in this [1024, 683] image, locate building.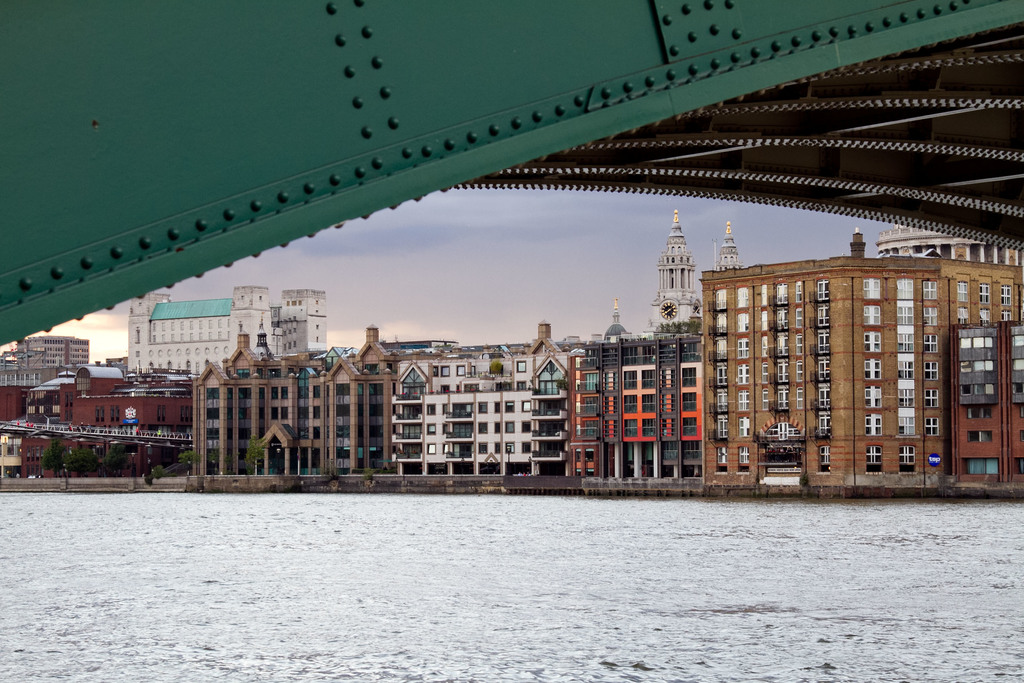
Bounding box: 569,309,700,486.
